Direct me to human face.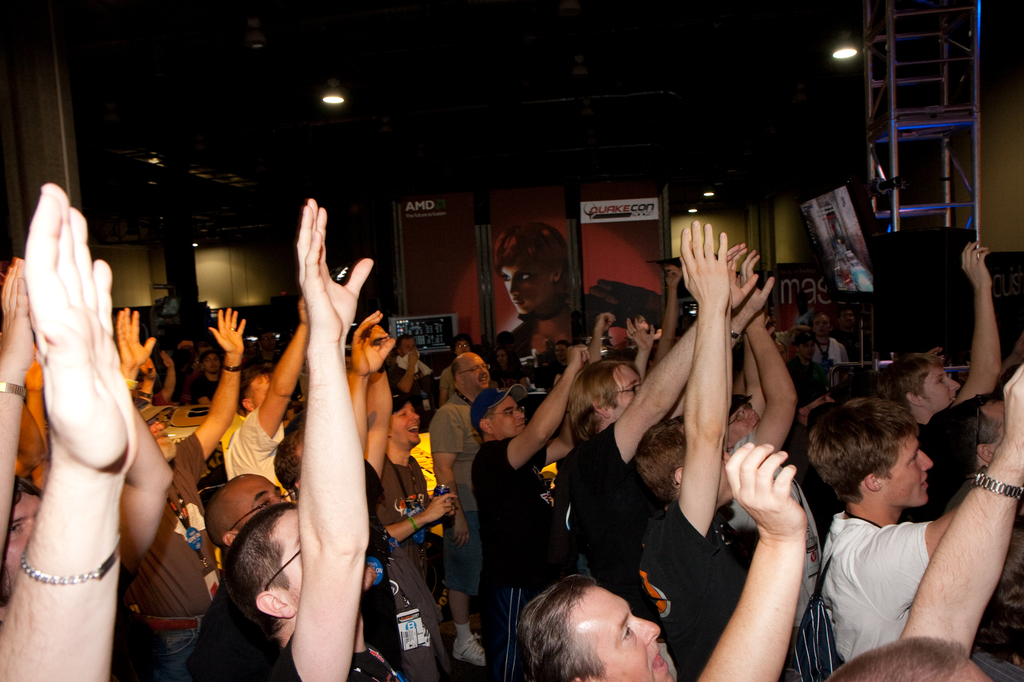
Direction: pyautogui.locateOnScreen(497, 351, 509, 369).
